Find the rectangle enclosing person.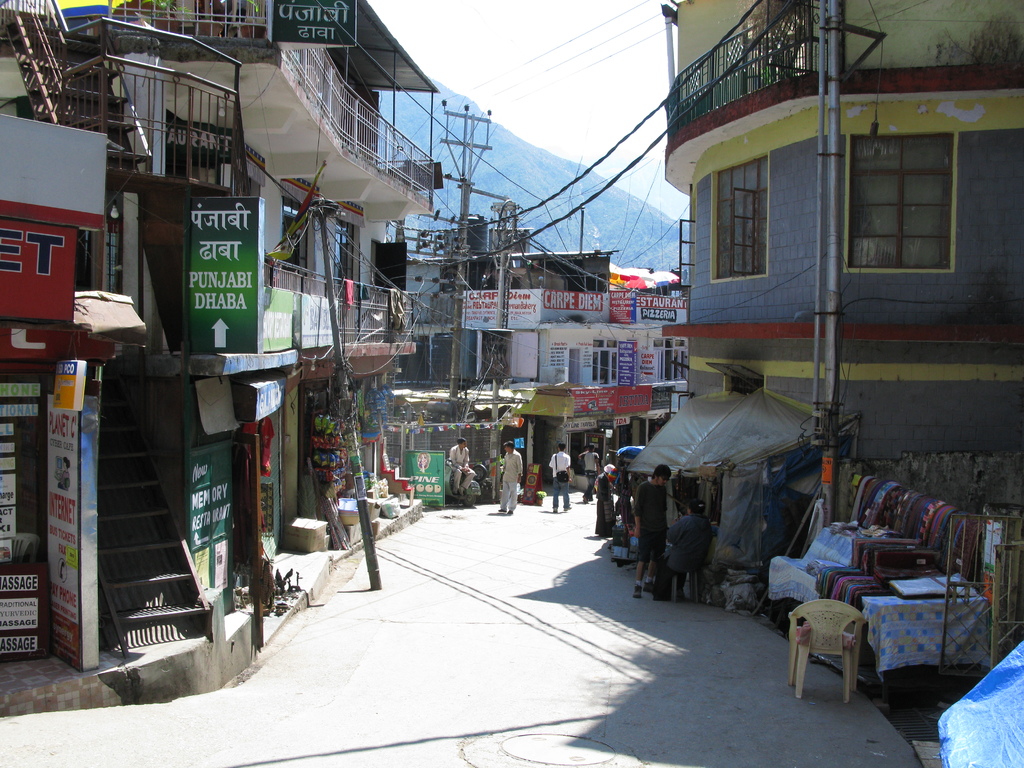
<box>549,444,573,516</box>.
